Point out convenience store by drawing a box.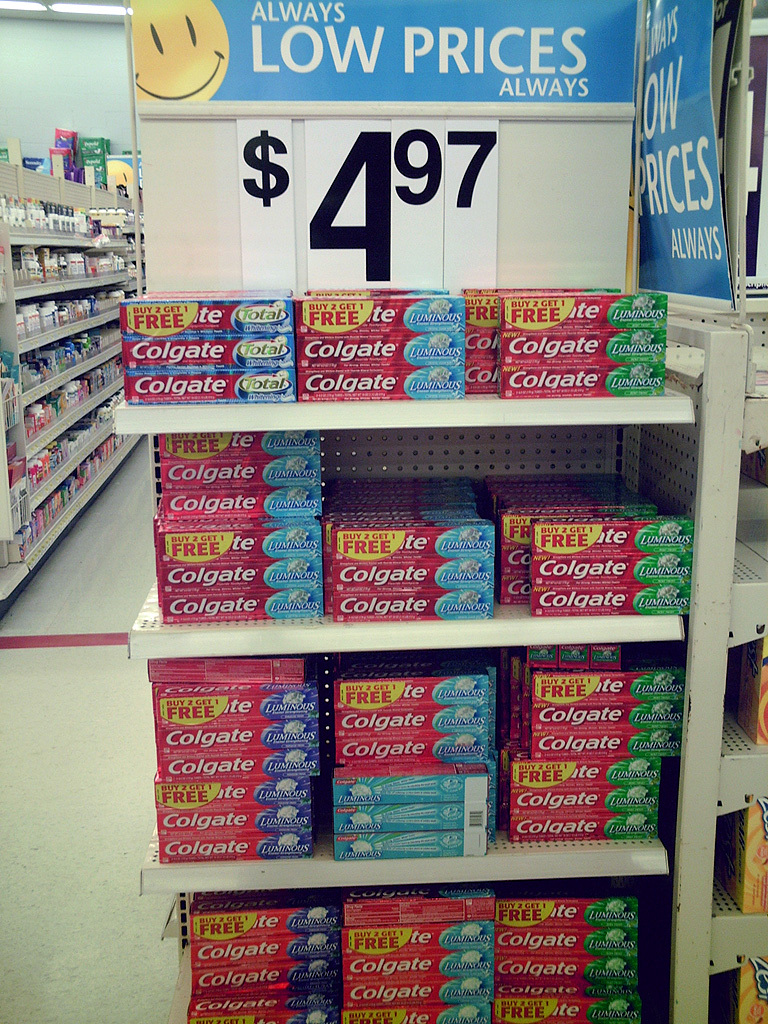
bbox=(59, 0, 750, 993).
